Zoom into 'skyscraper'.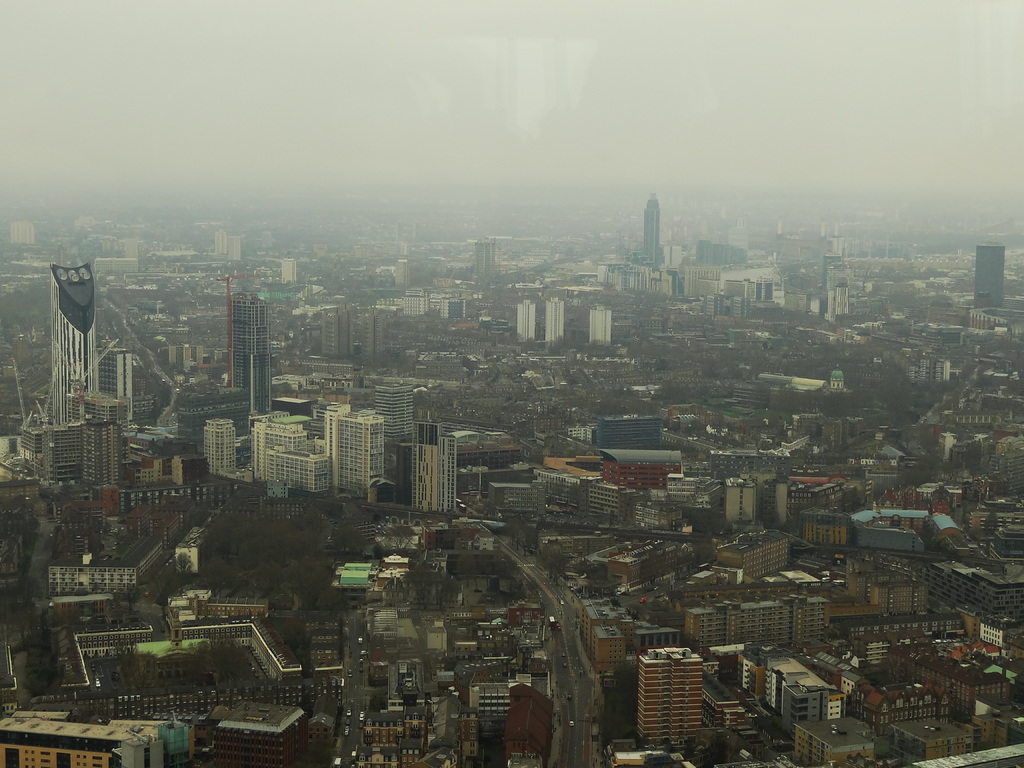
Zoom target: Rect(219, 289, 273, 412).
